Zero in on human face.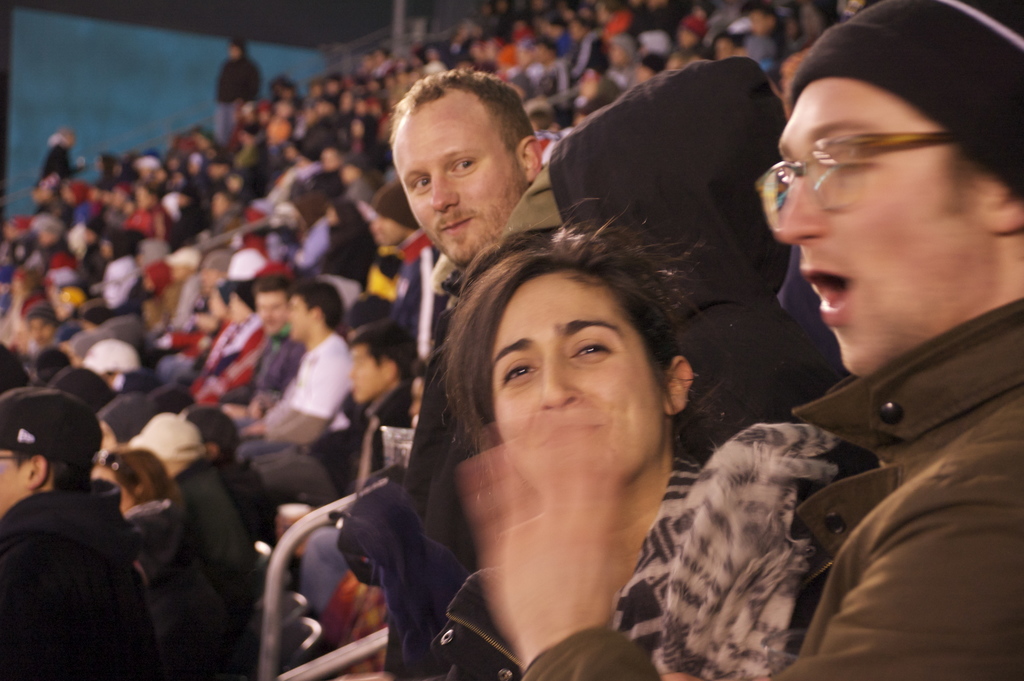
Zeroed in: {"left": 492, "top": 275, "right": 666, "bottom": 491}.
